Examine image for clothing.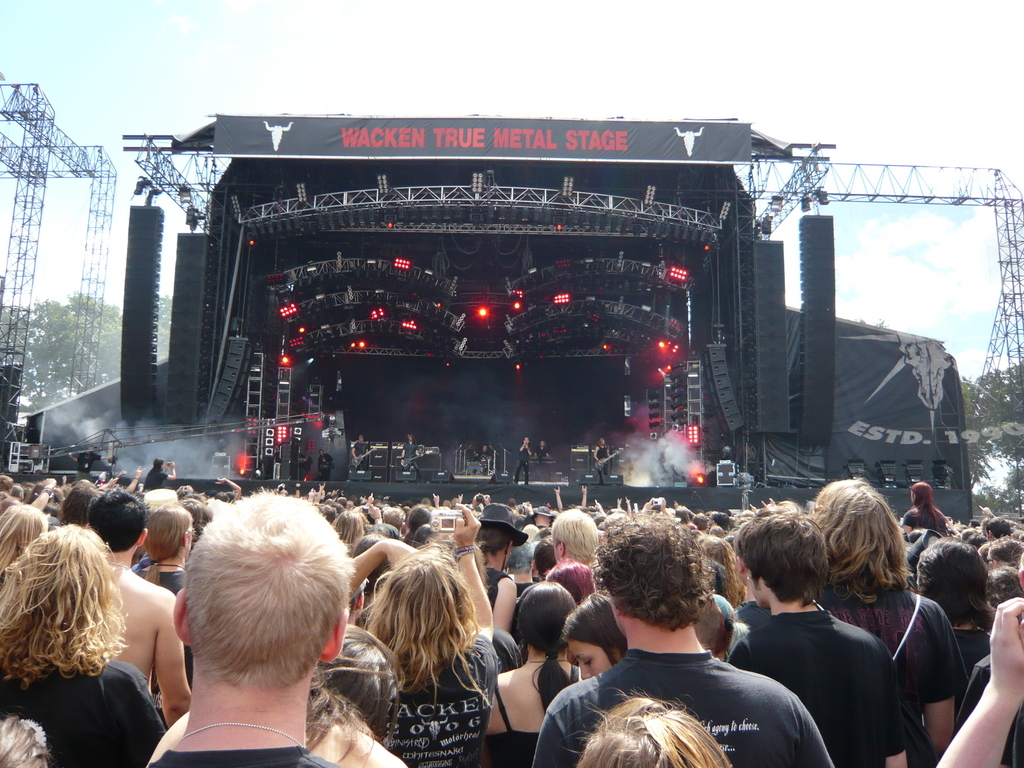
Examination result: [left=951, top=618, right=996, bottom=735].
